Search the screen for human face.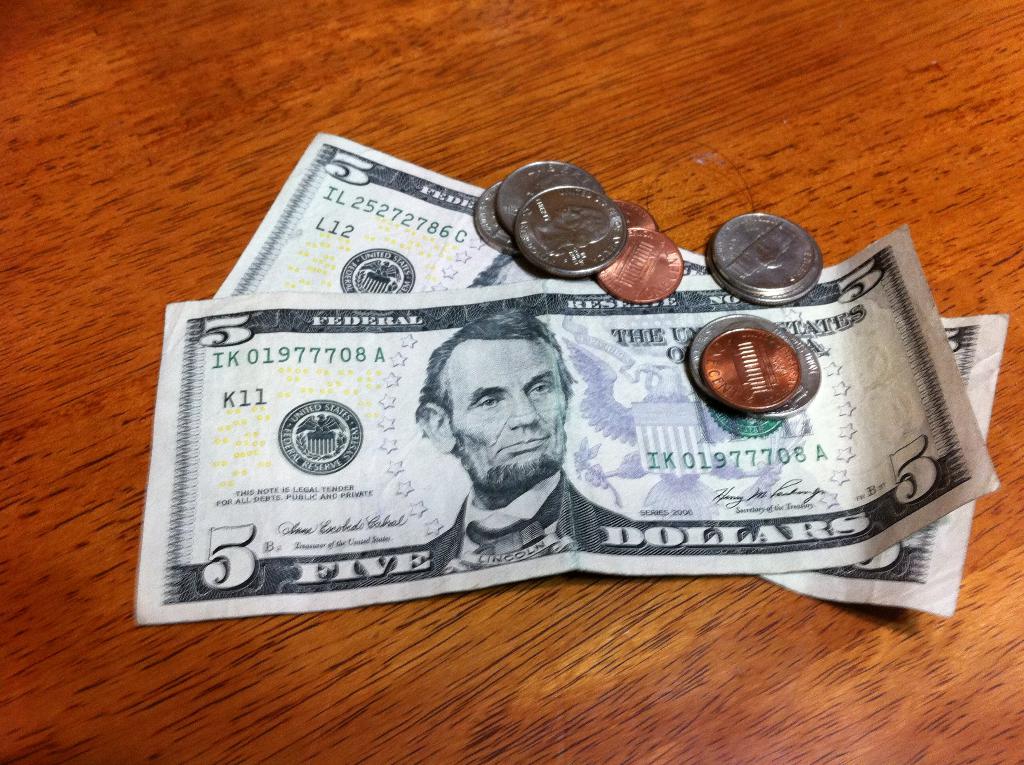
Found at 452,339,577,495.
